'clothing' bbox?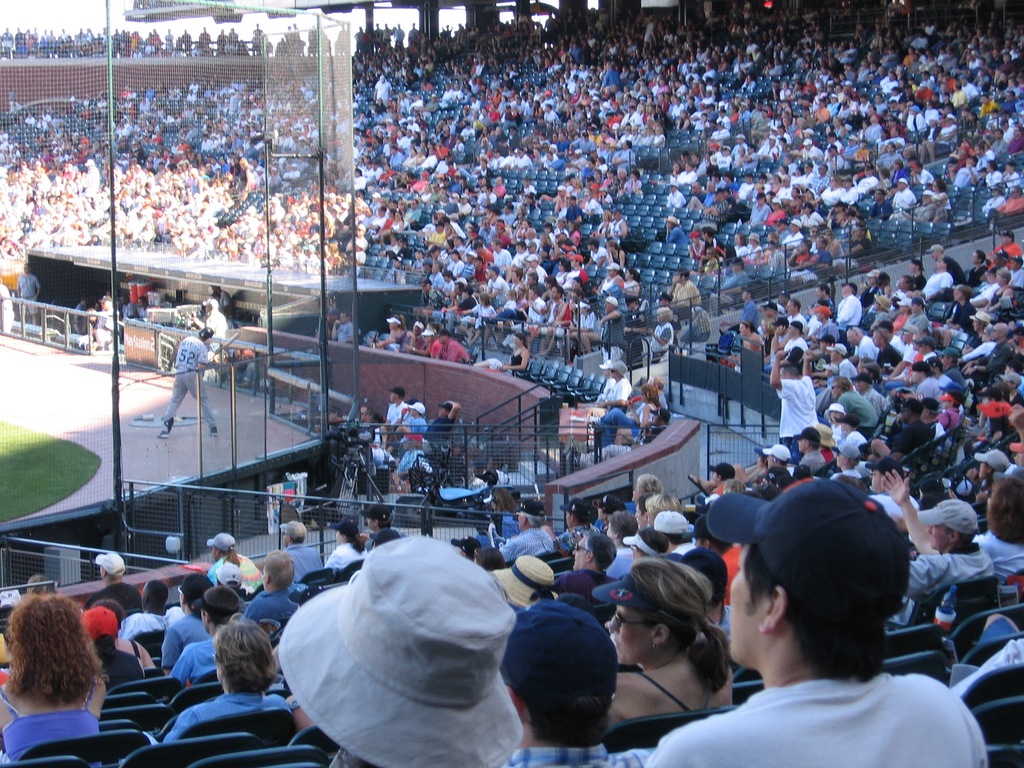
[x1=626, y1=315, x2=651, y2=358]
